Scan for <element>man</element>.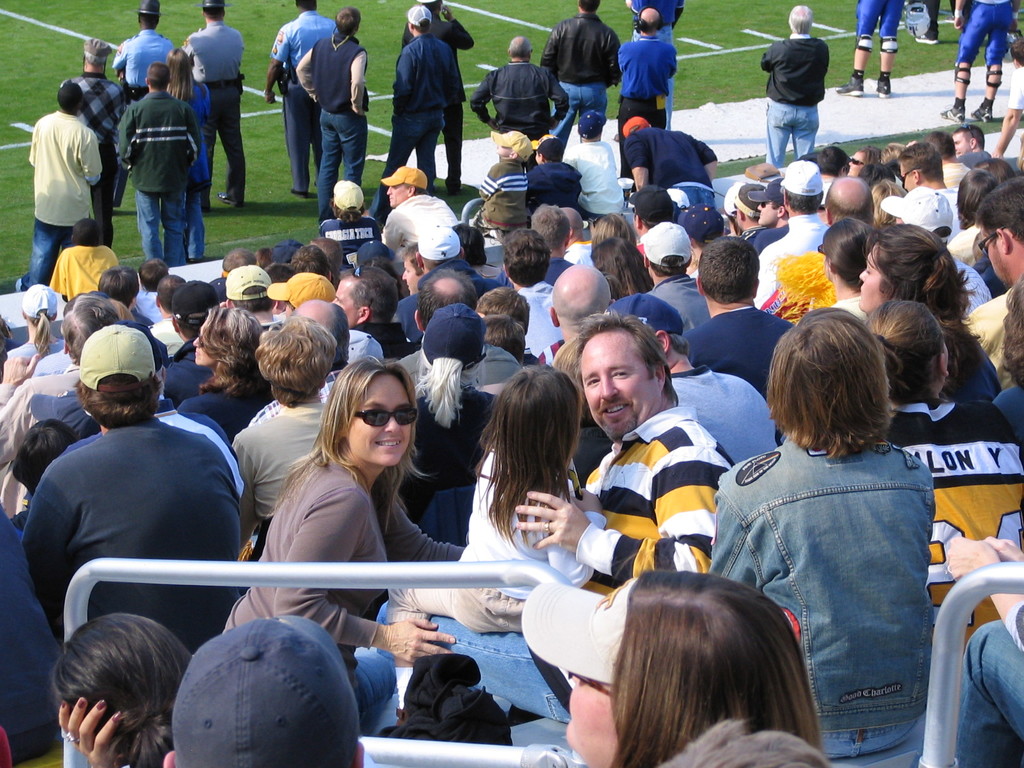
Scan result: bbox=[760, 5, 831, 168].
